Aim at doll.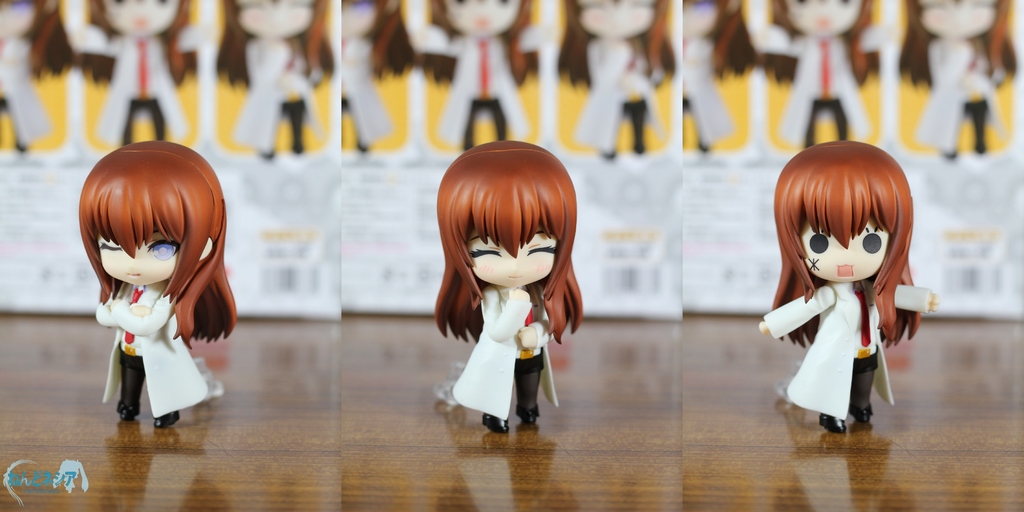
Aimed at box=[332, 0, 388, 160].
